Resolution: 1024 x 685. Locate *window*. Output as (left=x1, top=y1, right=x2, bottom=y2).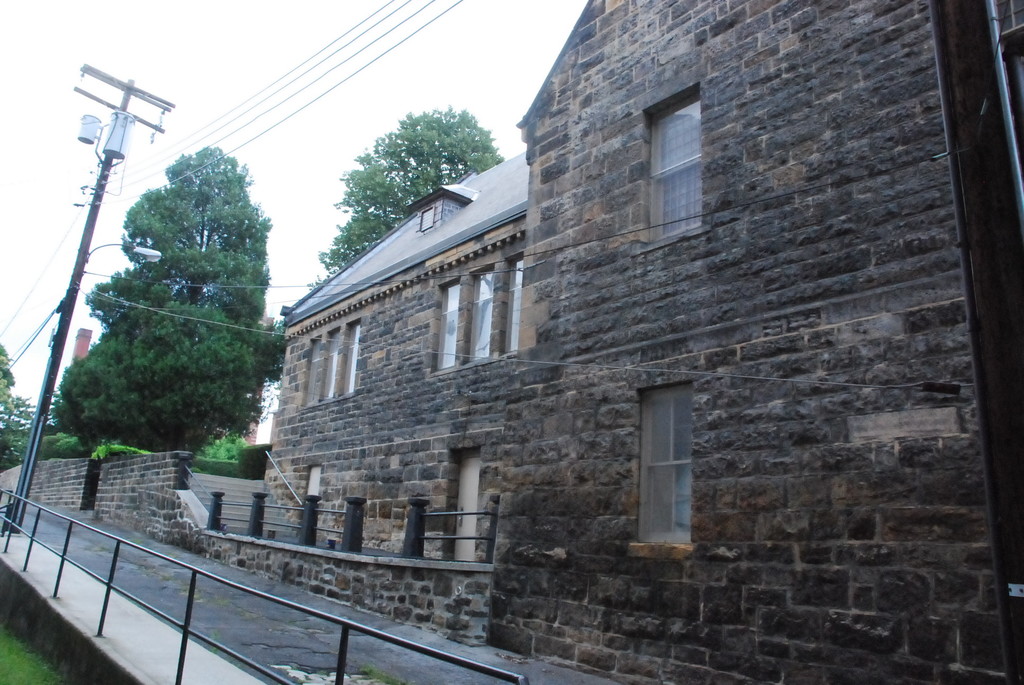
(left=428, top=251, right=524, bottom=382).
